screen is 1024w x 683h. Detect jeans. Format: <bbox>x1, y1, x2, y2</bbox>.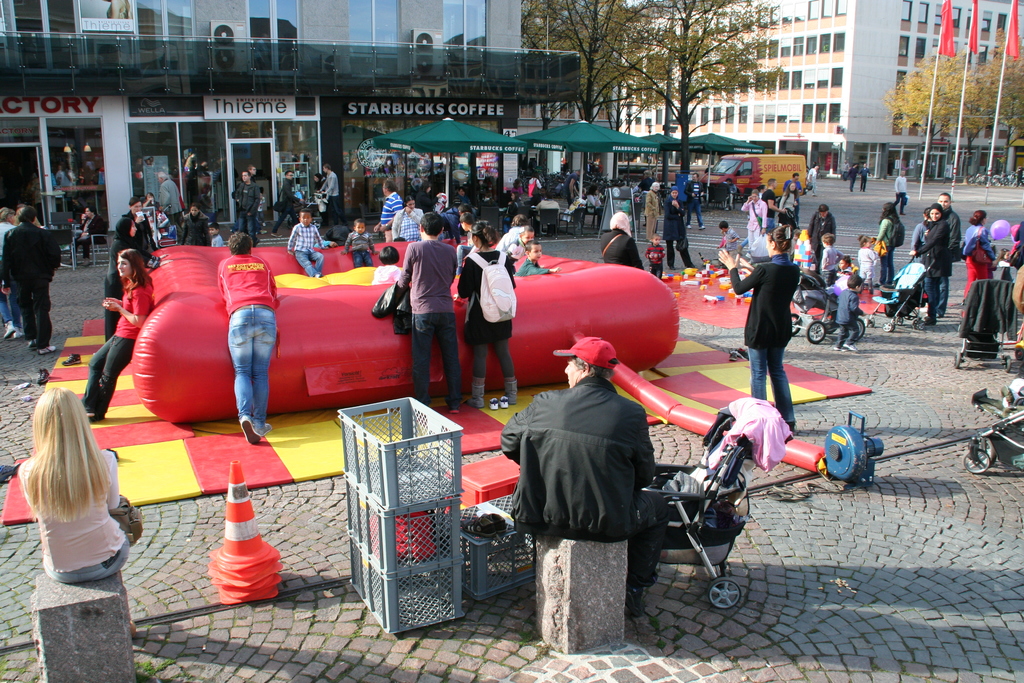
<bbox>253, 211, 297, 237</bbox>.
